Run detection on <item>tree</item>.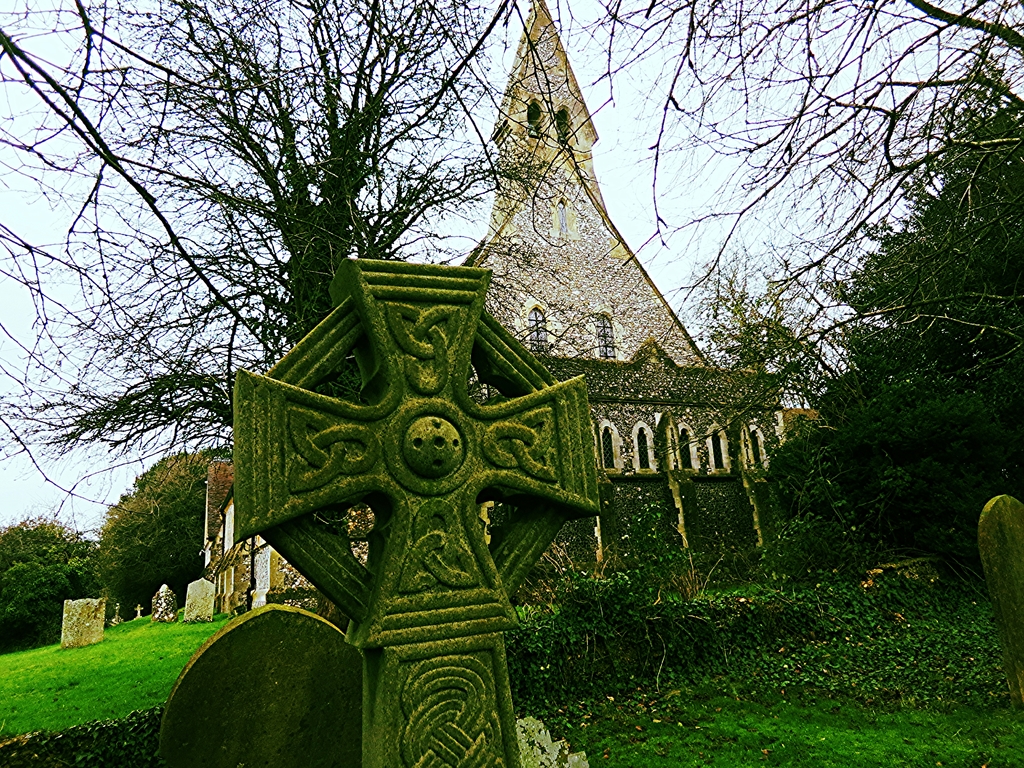
Result: x1=543, y1=0, x2=1023, y2=449.
